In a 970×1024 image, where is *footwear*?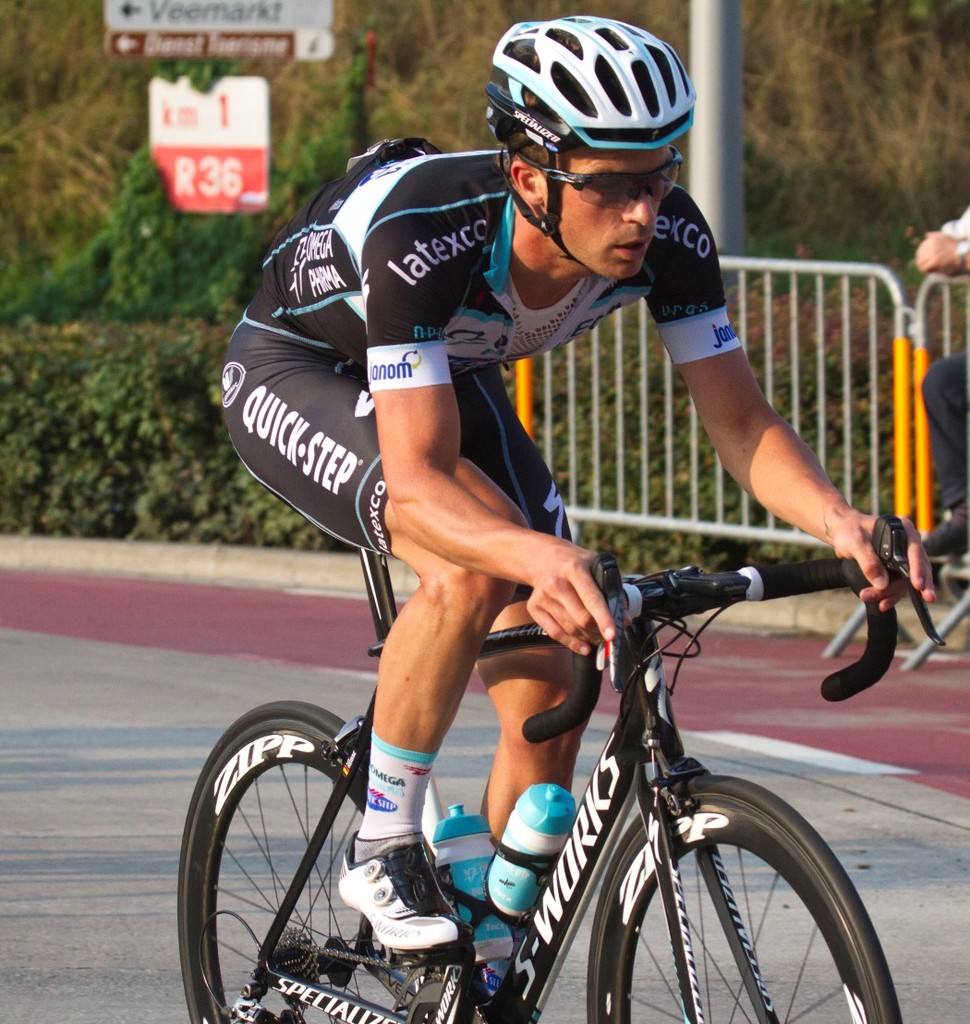
<bbox>336, 828, 476, 958</bbox>.
